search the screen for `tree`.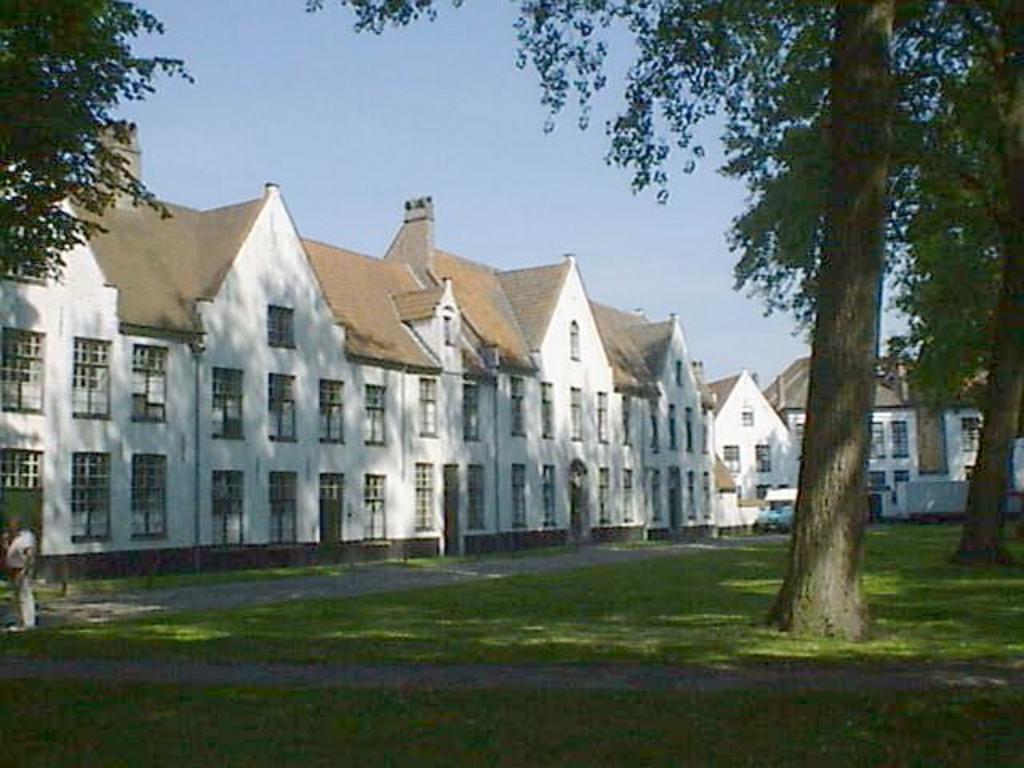
Found at l=302, t=0, r=909, b=642.
